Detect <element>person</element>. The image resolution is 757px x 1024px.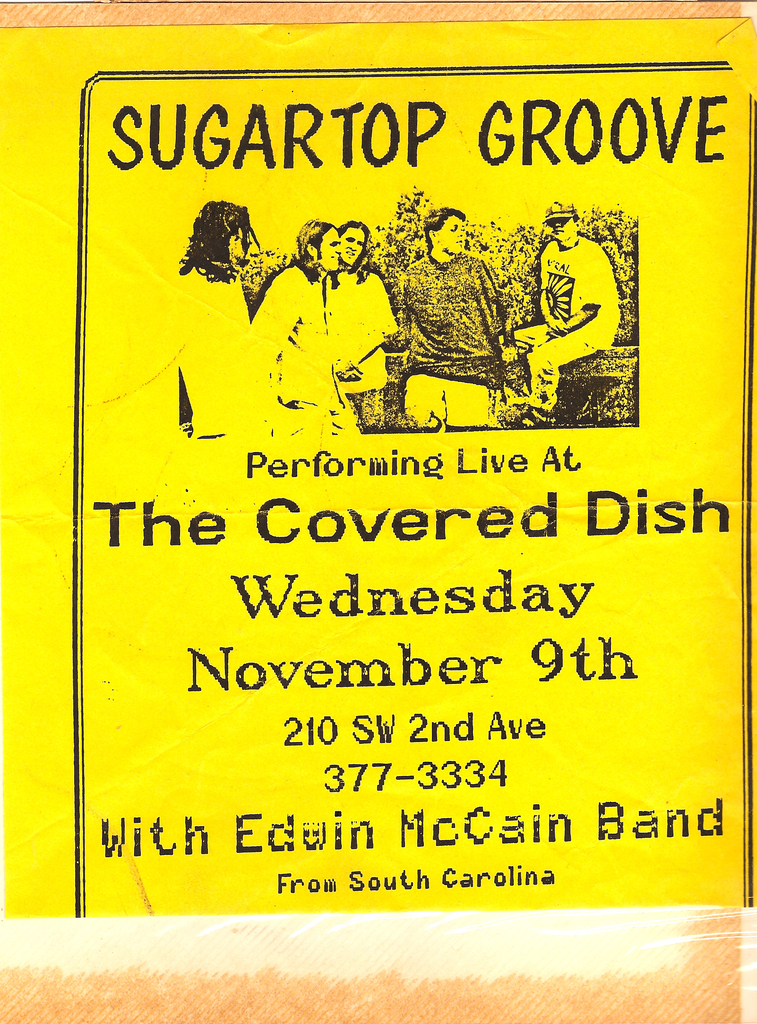
rect(161, 194, 255, 440).
